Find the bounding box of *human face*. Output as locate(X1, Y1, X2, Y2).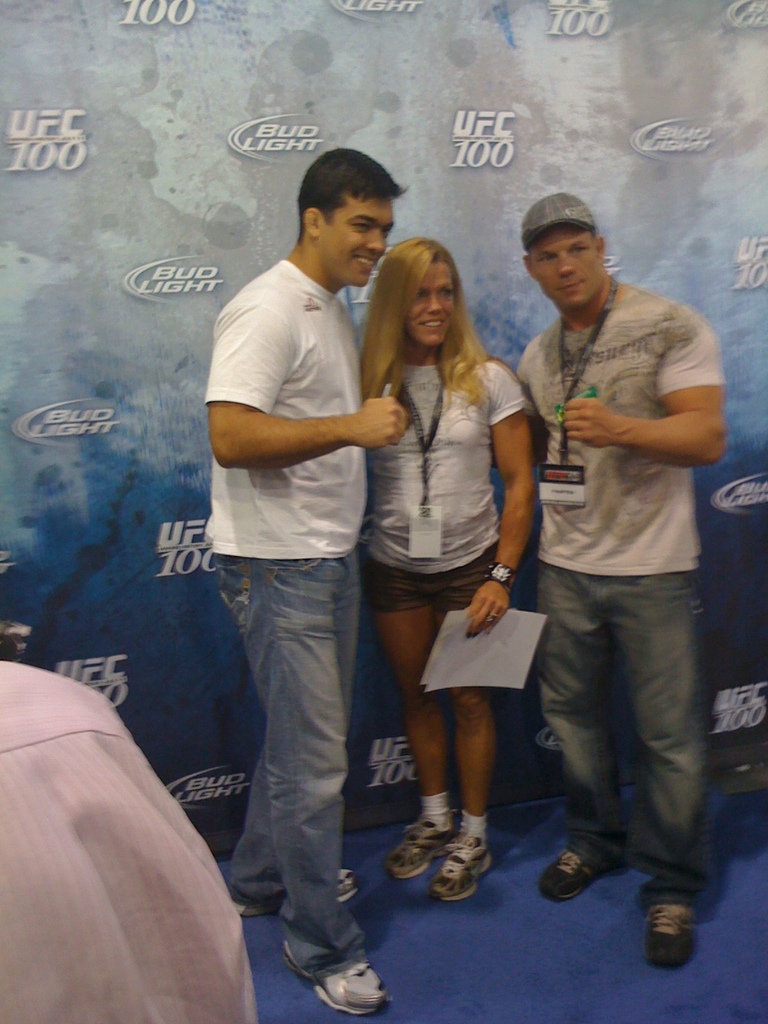
locate(403, 258, 457, 340).
